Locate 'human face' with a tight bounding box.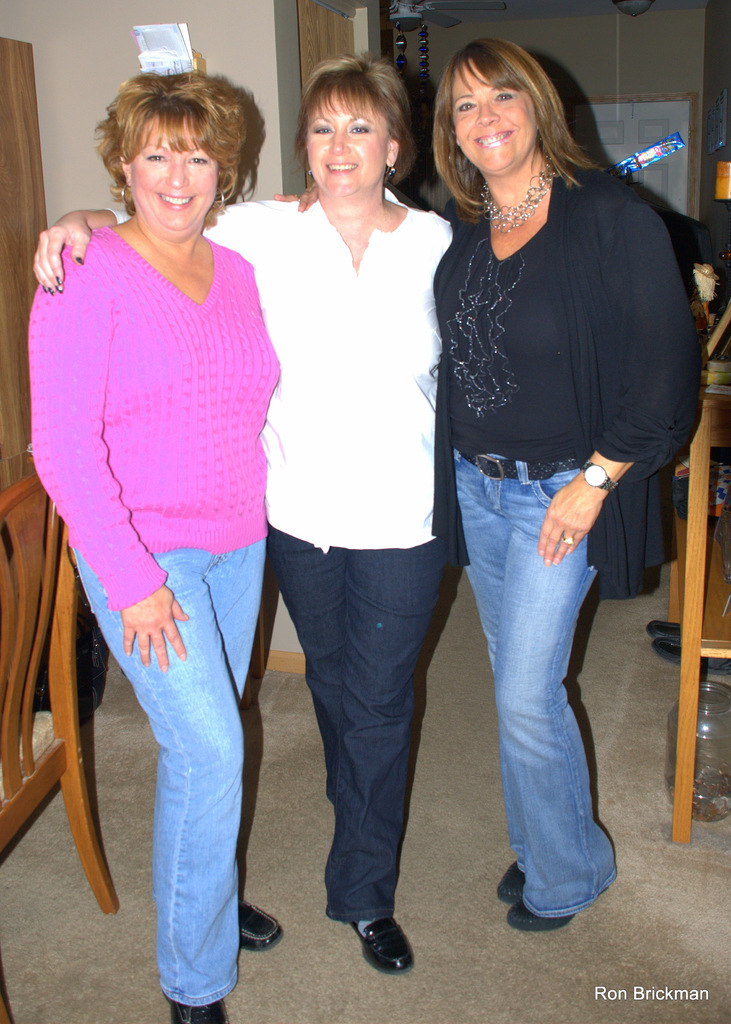
x1=300 y1=87 x2=392 y2=197.
